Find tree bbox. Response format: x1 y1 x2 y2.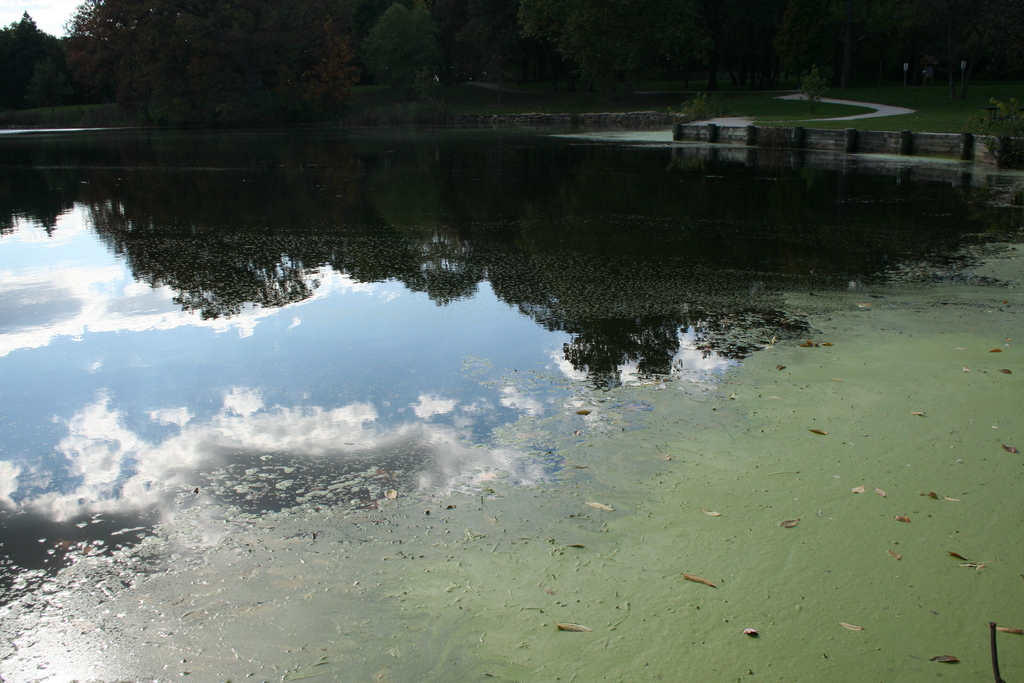
198 0 303 122.
